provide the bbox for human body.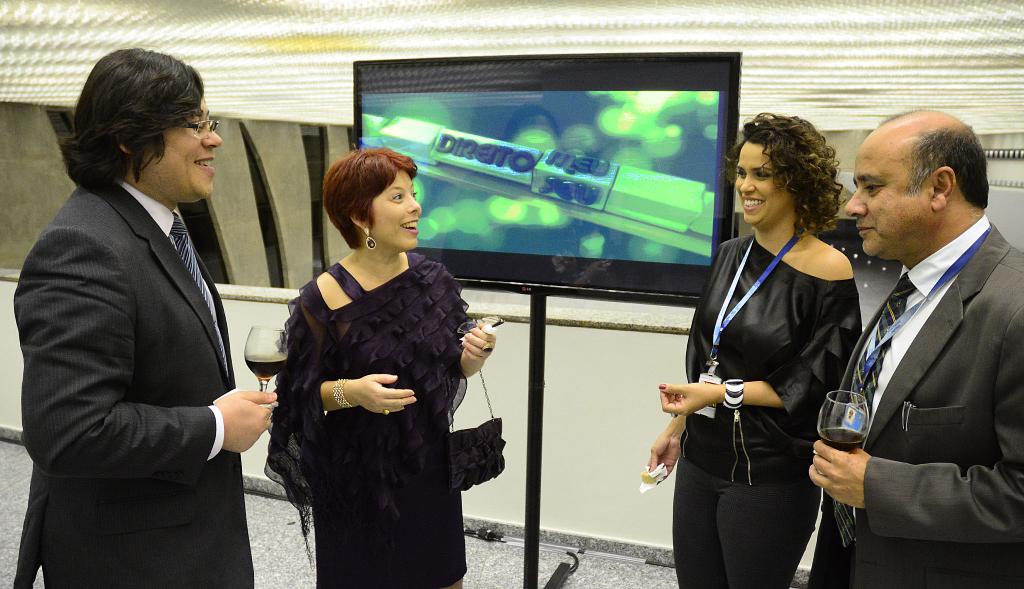
Rect(647, 225, 862, 588).
